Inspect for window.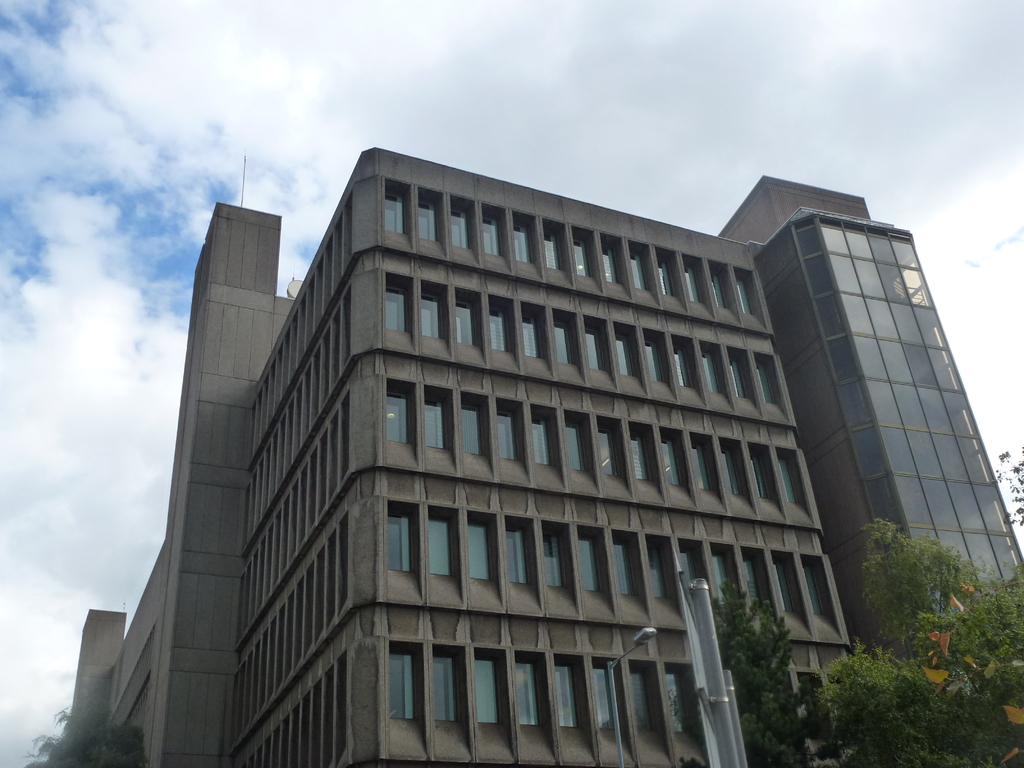
Inspection: 585,328,601,368.
